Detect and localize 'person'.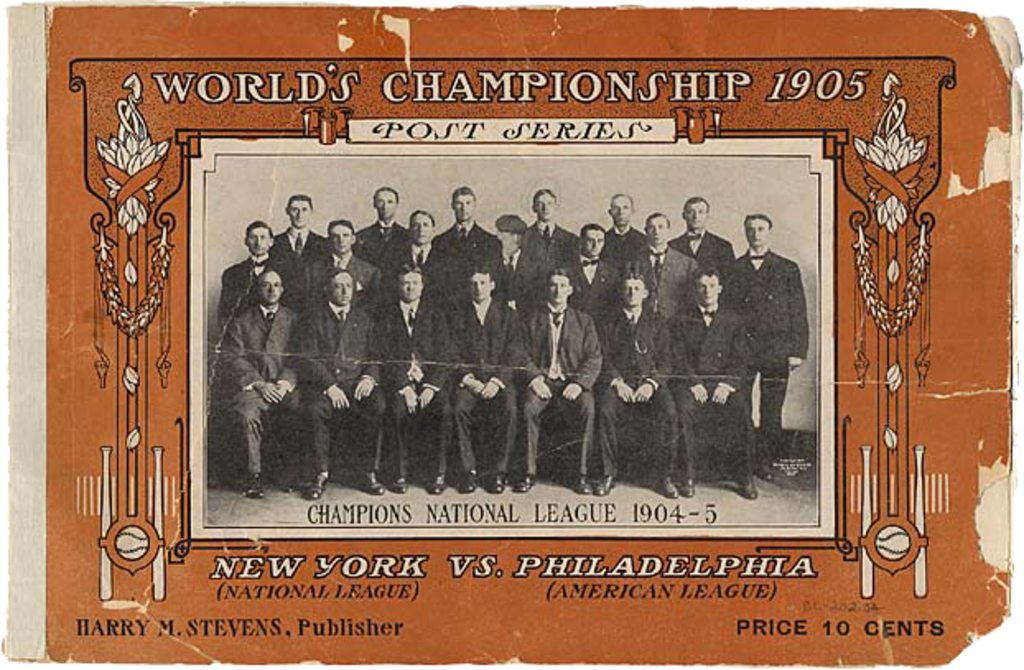
Localized at crop(515, 267, 606, 507).
